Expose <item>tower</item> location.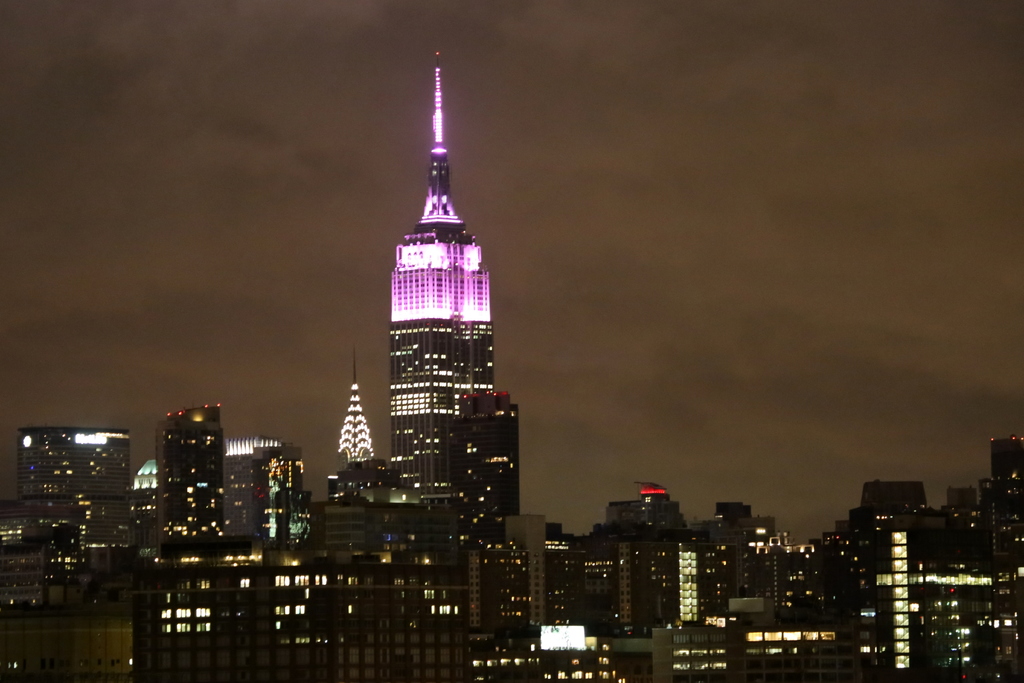
Exposed at {"left": 155, "top": 406, "right": 225, "bottom": 550}.
